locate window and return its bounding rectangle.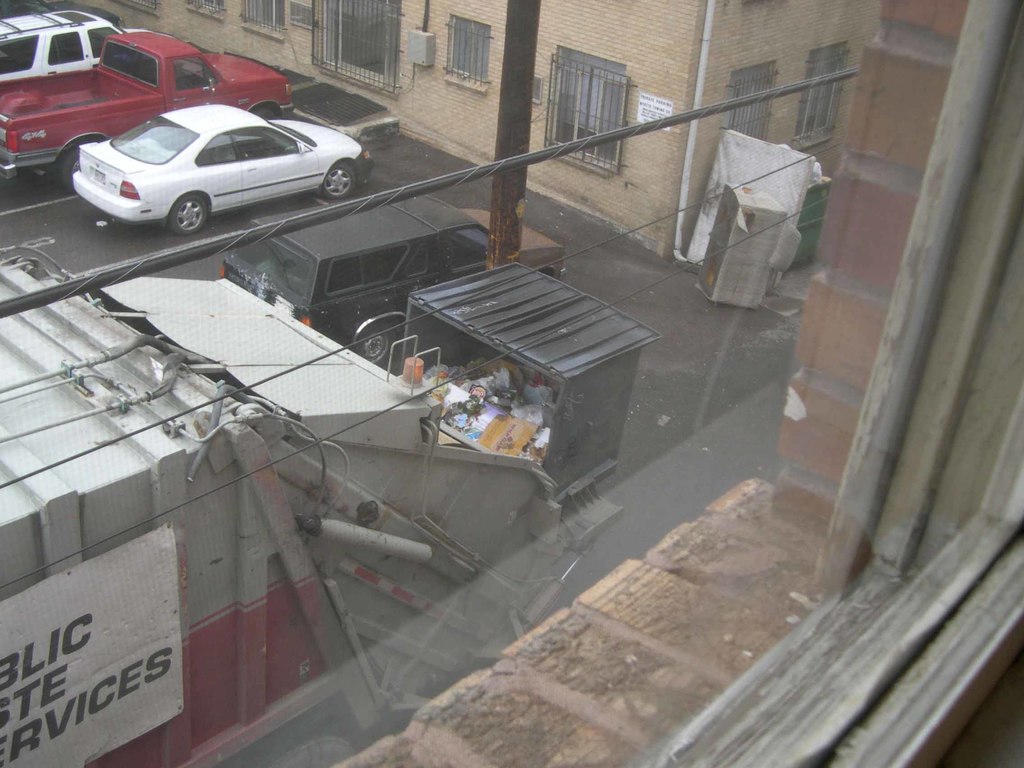
[791,40,847,148].
